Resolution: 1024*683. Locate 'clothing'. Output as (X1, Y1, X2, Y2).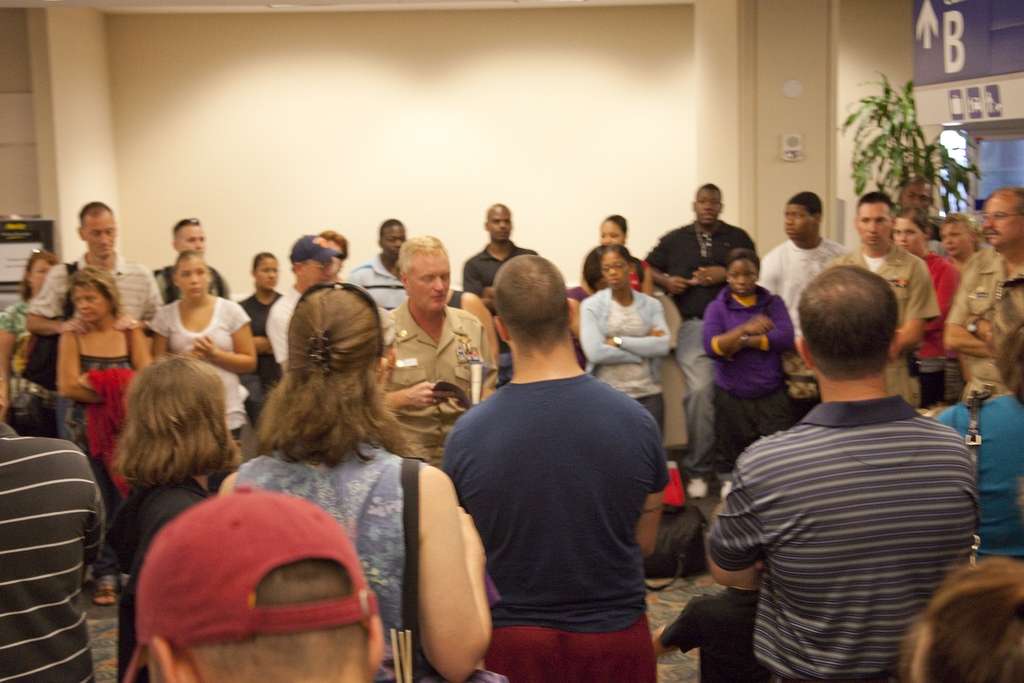
(760, 242, 857, 413).
